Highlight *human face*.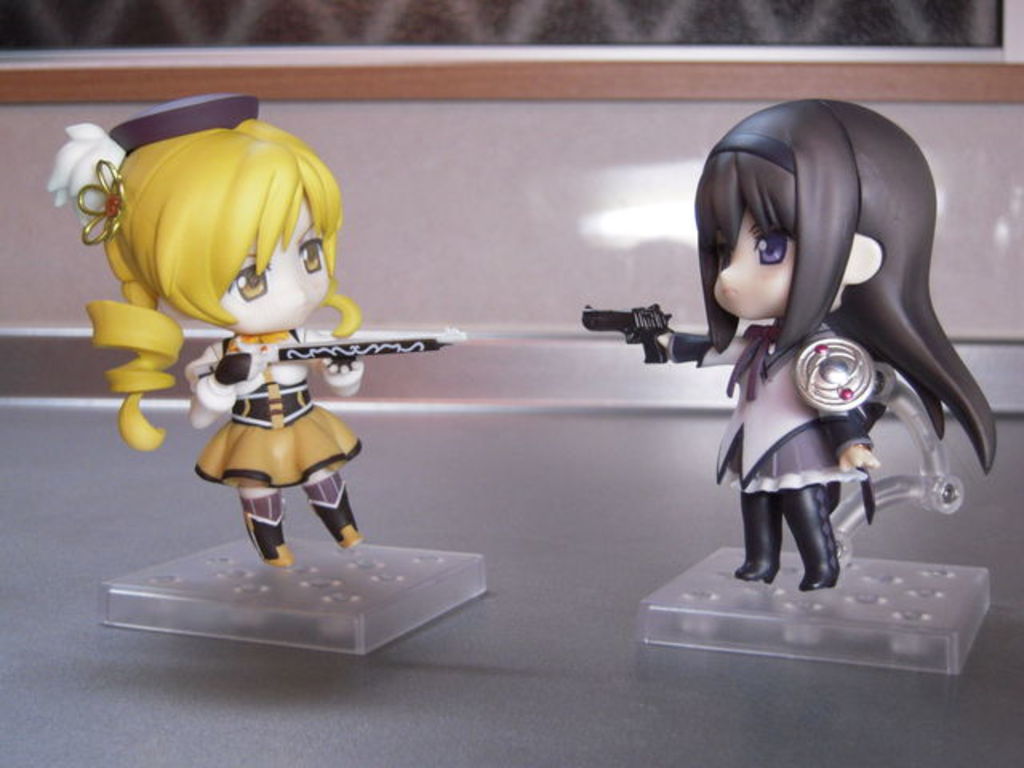
Highlighted region: (222, 197, 330, 330).
